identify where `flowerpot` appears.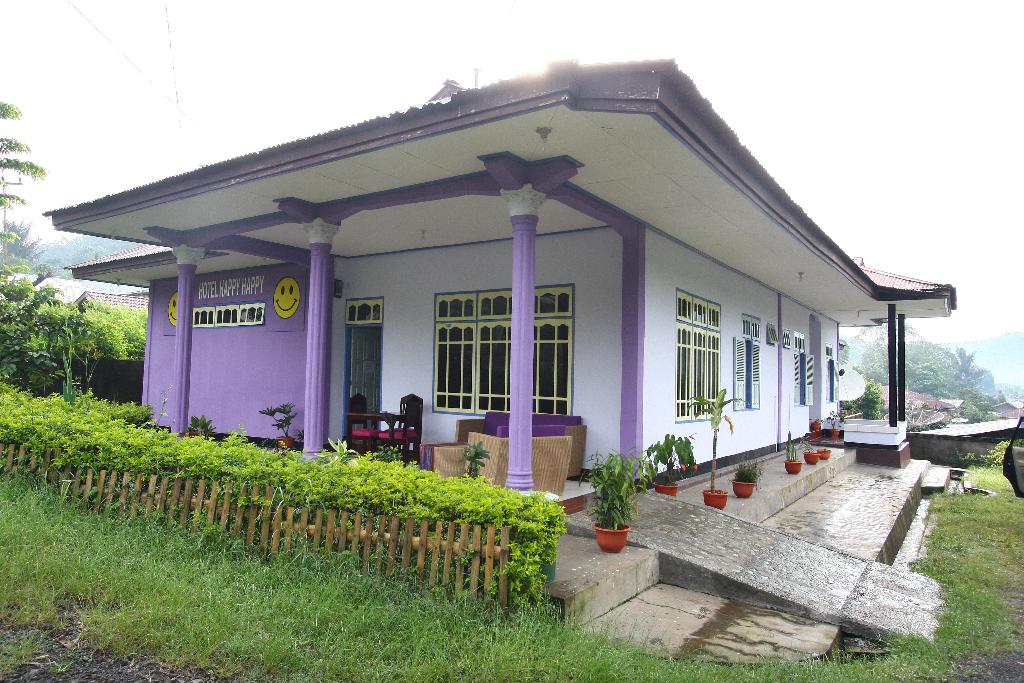
Appears at Rect(650, 477, 680, 493).
